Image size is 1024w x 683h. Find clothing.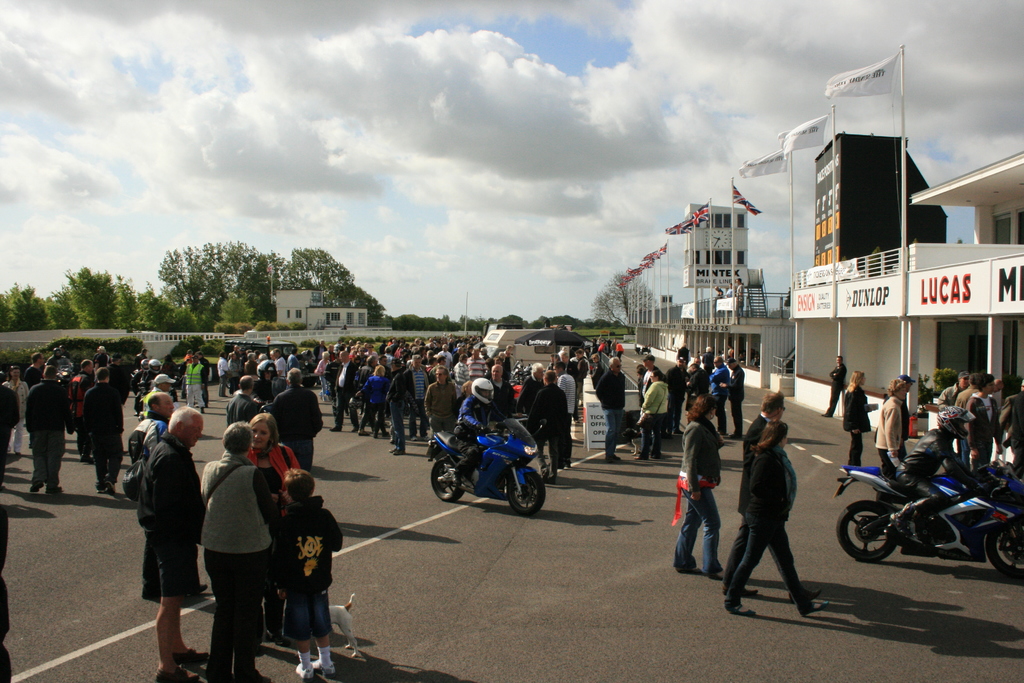
pyautogui.locateOnScreen(877, 397, 897, 472).
